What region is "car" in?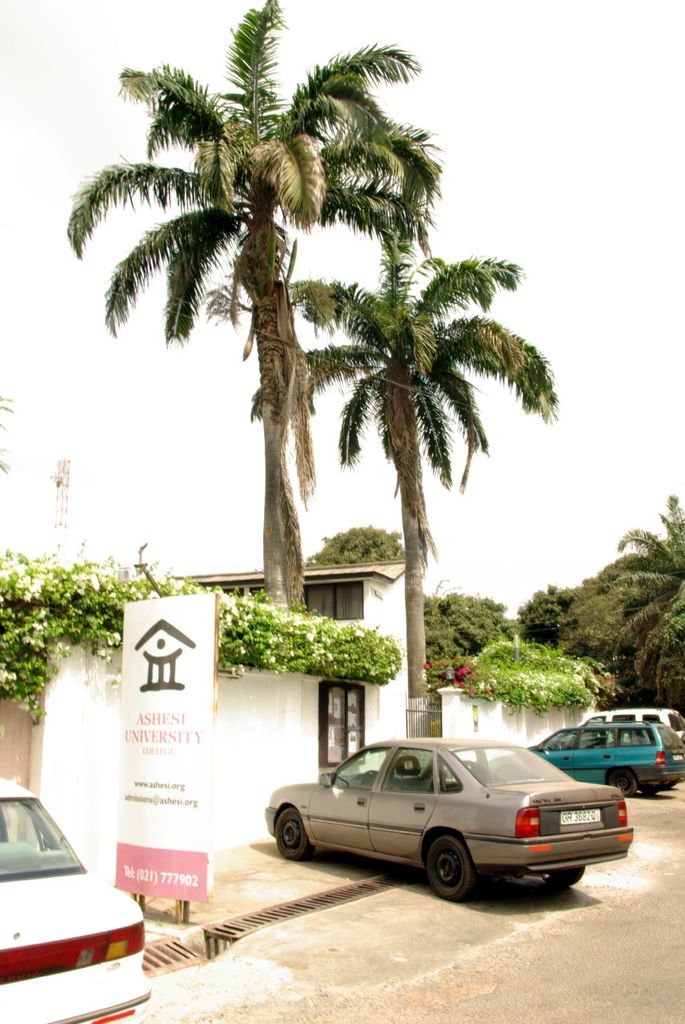
[x1=0, y1=772, x2=152, y2=1023].
